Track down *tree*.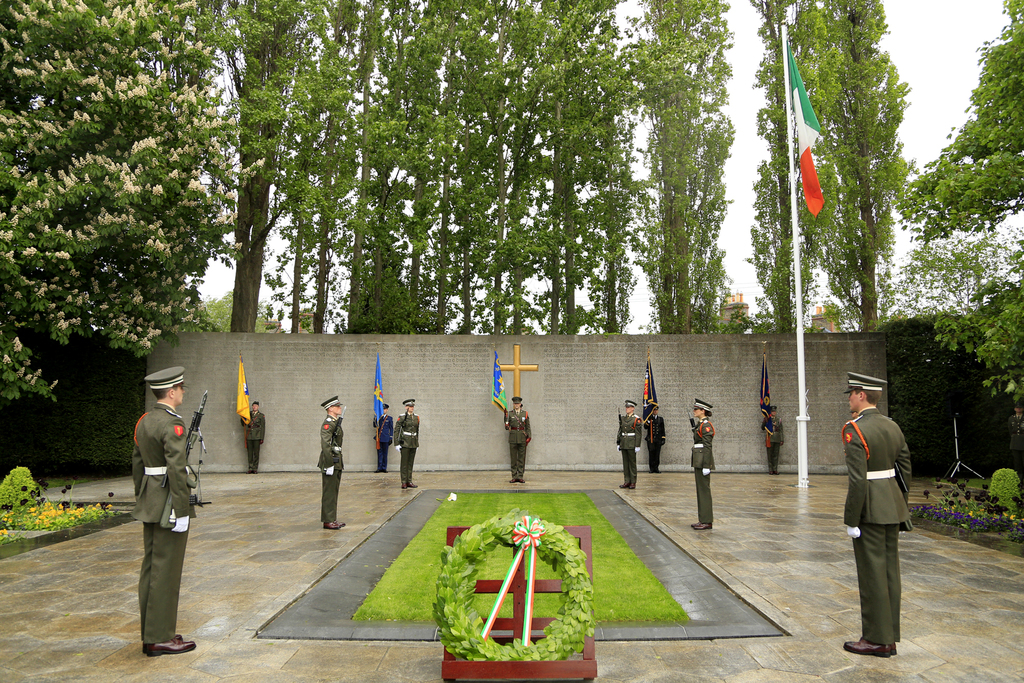
Tracked to x1=865, y1=238, x2=1004, y2=306.
